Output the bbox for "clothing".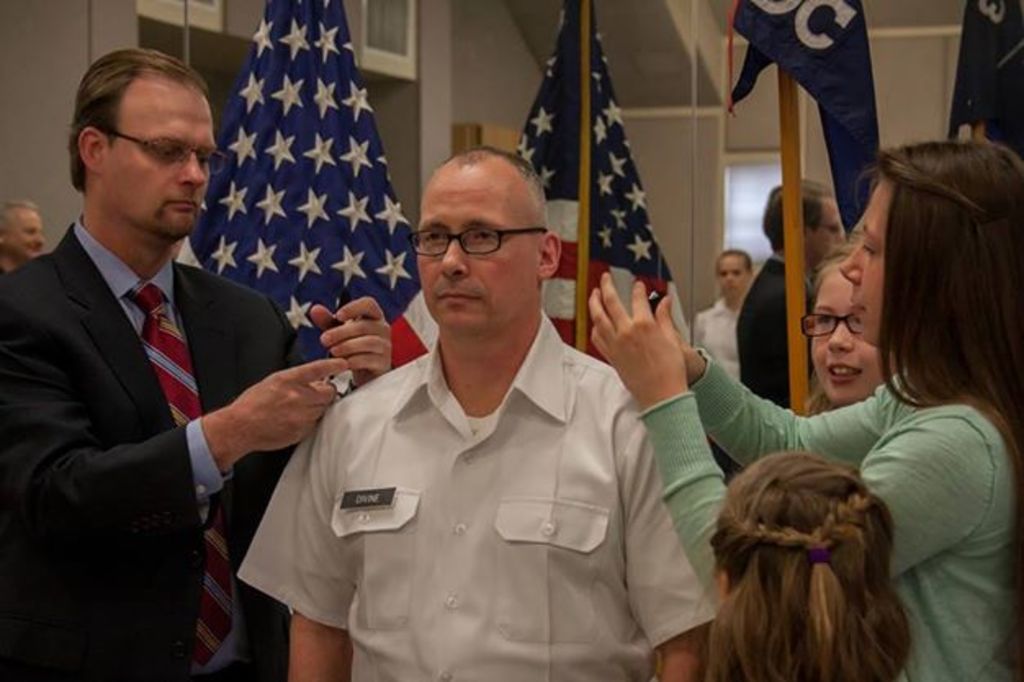
{"x1": 734, "y1": 260, "x2": 816, "y2": 401}.
